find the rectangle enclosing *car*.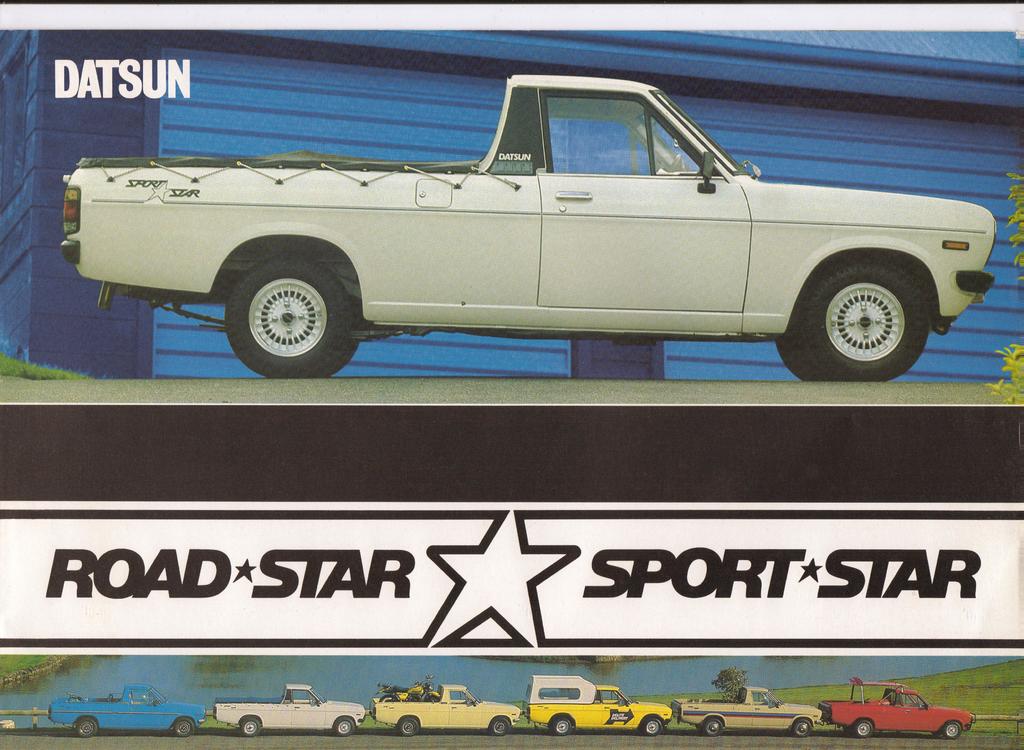
(683, 681, 820, 736).
